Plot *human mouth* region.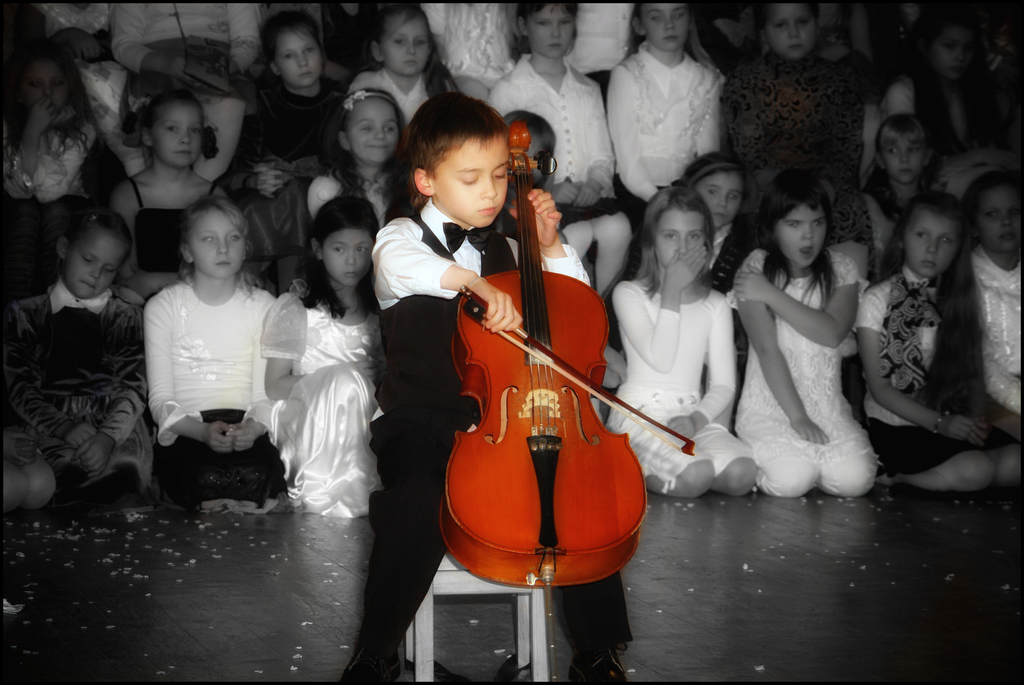
Plotted at region(898, 165, 917, 176).
